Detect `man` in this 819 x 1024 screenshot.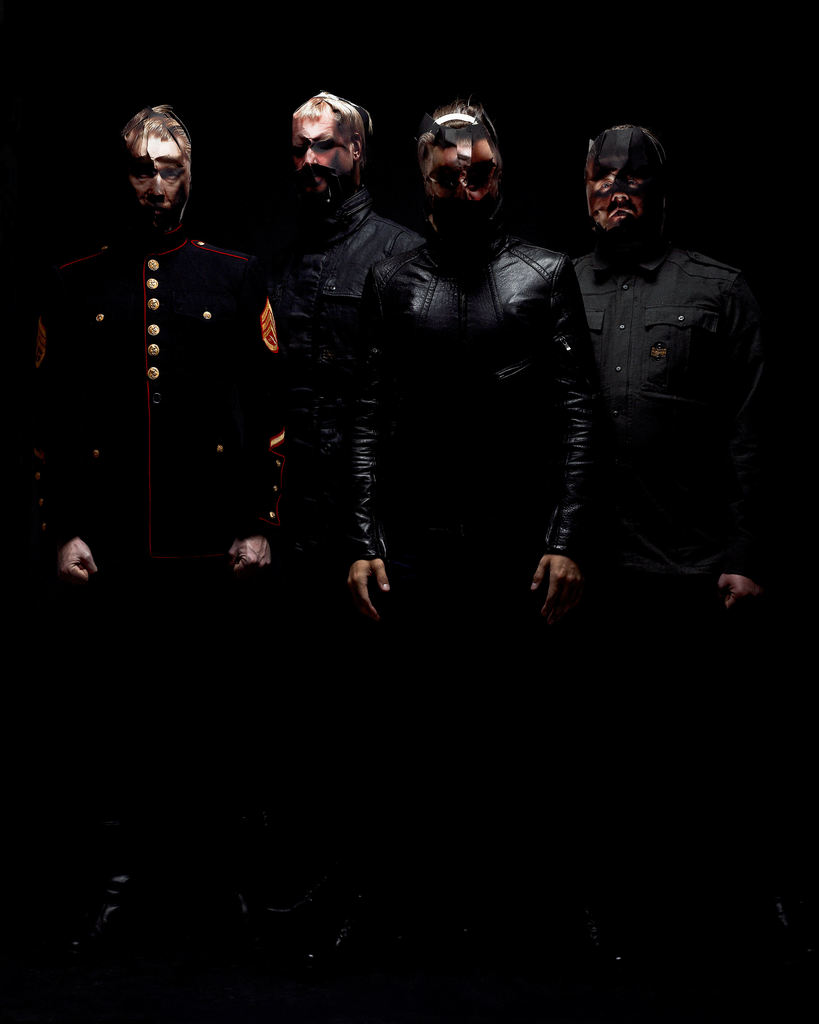
Detection: BBox(500, 95, 770, 669).
